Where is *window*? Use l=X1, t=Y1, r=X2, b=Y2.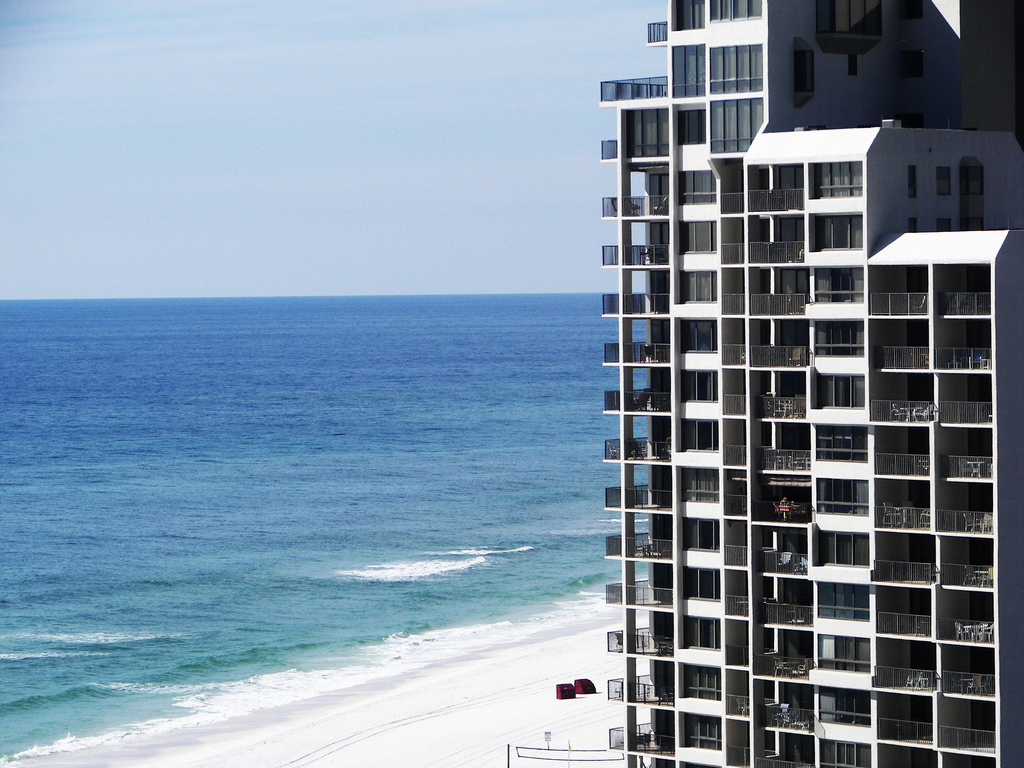
l=677, t=420, r=718, b=452.
